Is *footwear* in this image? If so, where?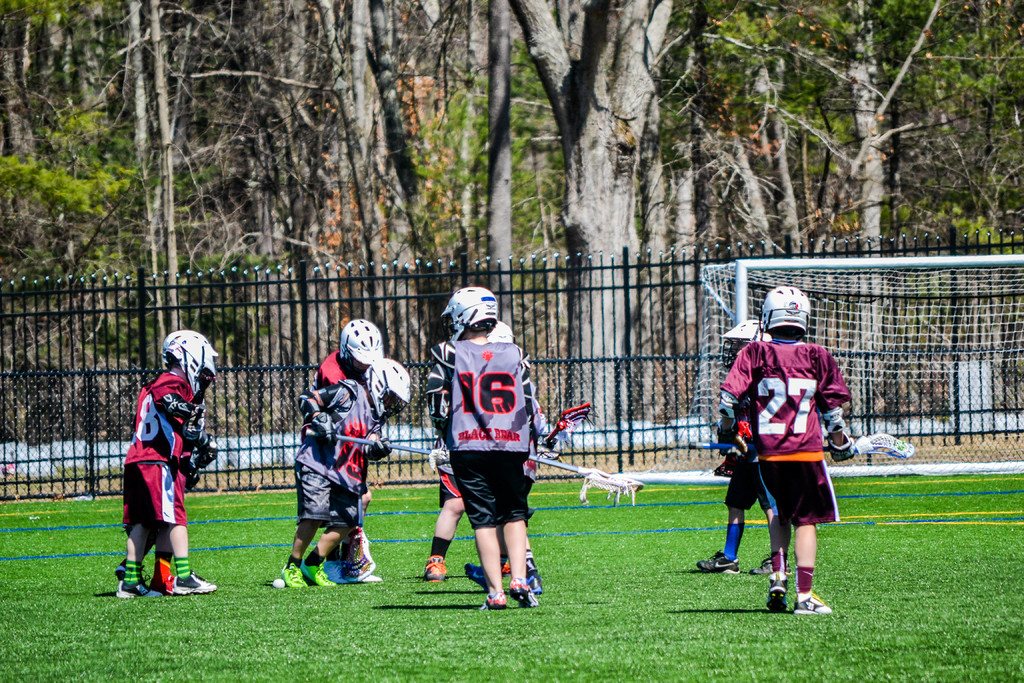
Yes, at [113, 556, 124, 584].
